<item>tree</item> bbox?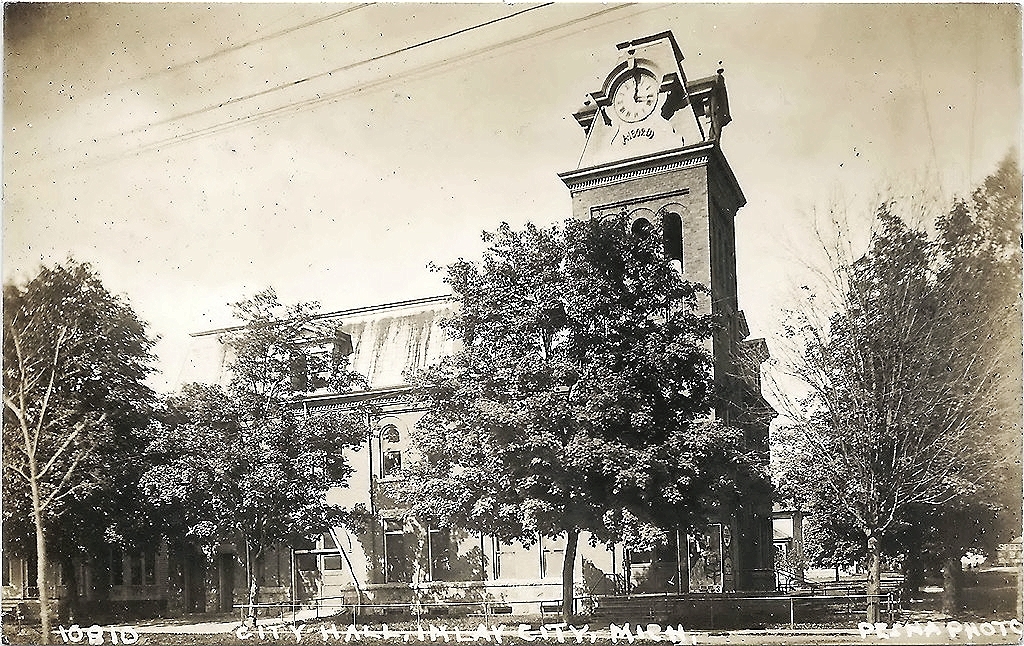
385:204:769:636
